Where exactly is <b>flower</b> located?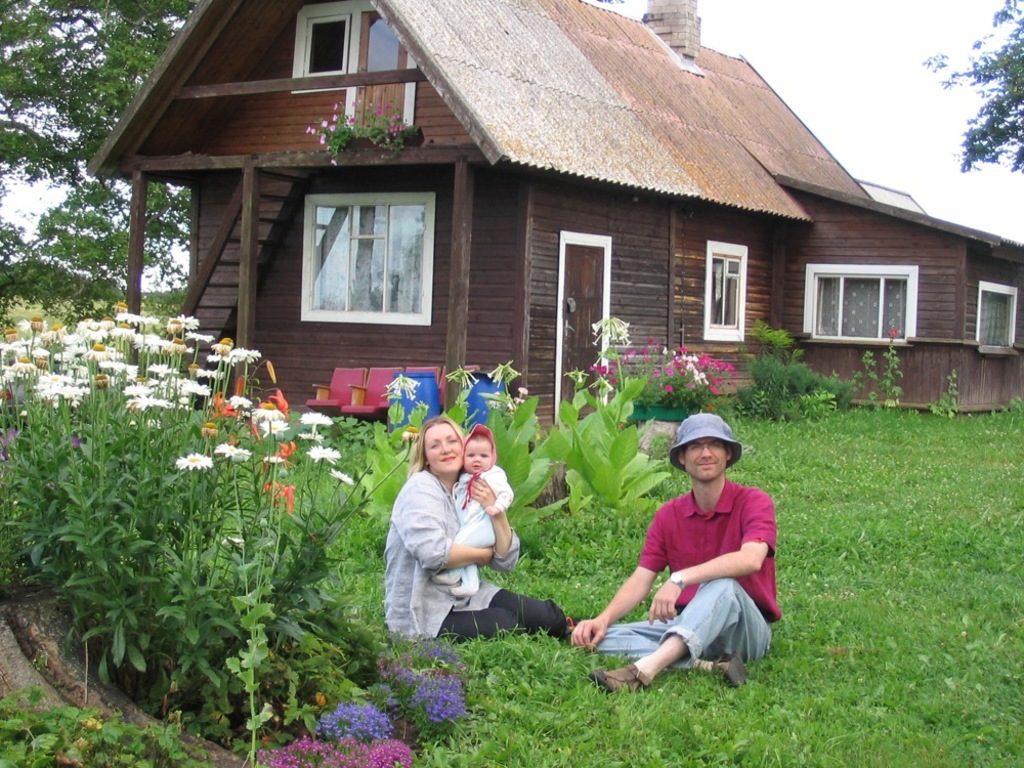
Its bounding box is 888/328/898/337.
